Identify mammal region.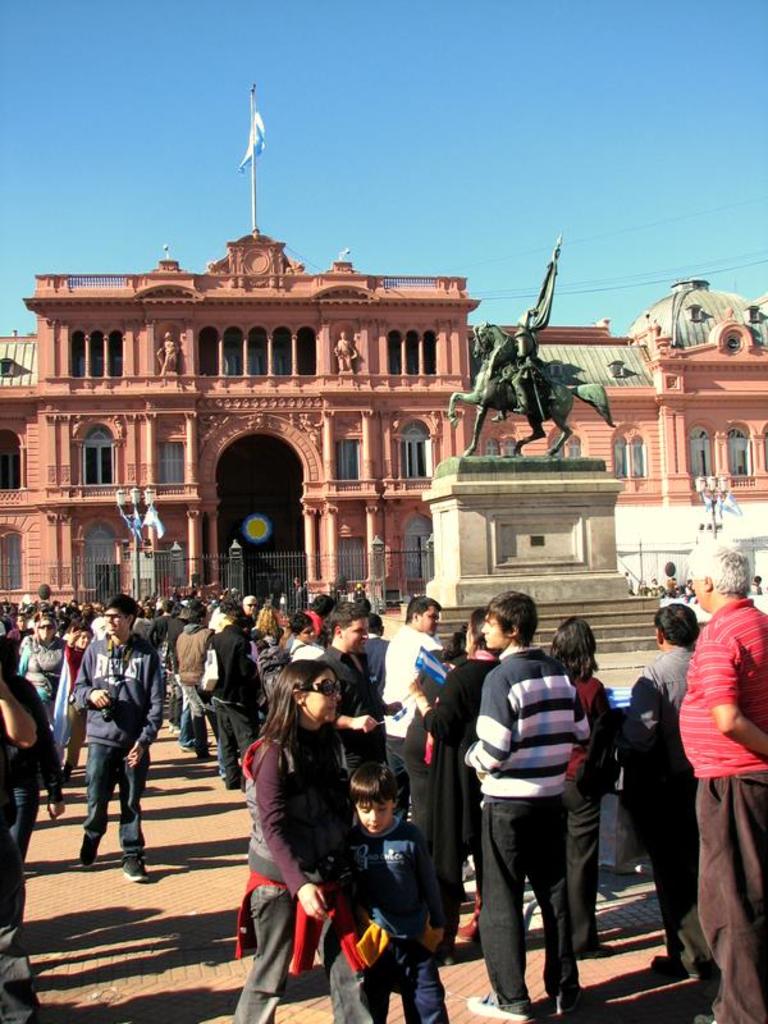
Region: bbox(232, 652, 365, 991).
